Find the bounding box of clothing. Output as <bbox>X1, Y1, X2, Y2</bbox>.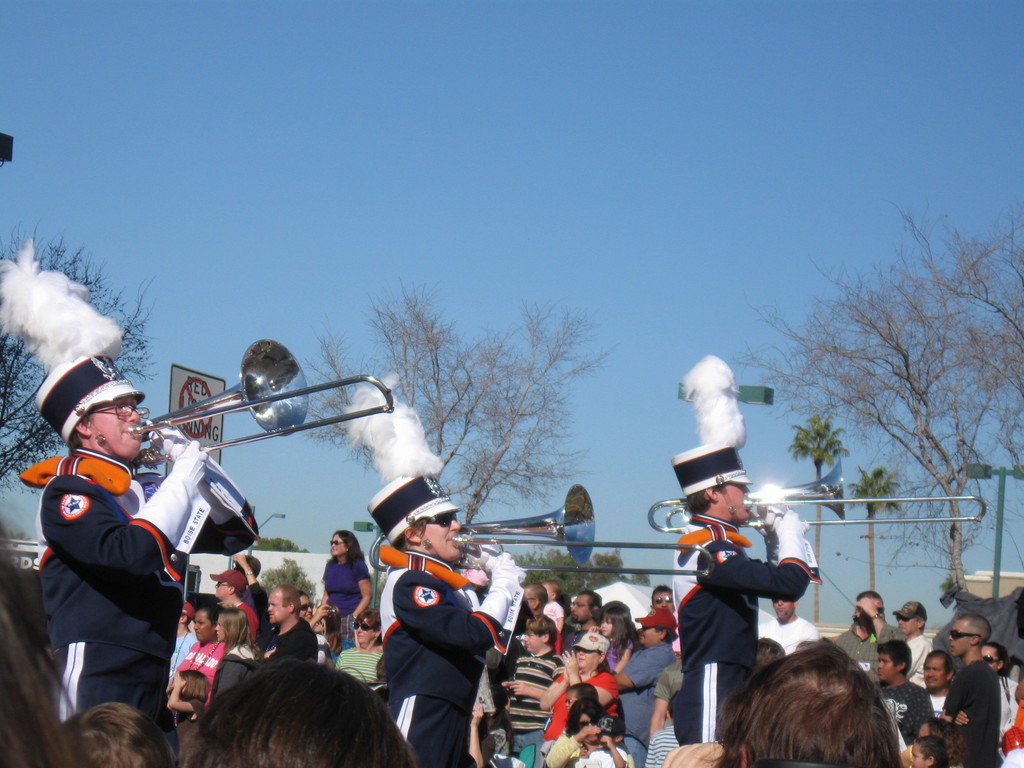
<bbox>239, 598, 260, 640</bbox>.
